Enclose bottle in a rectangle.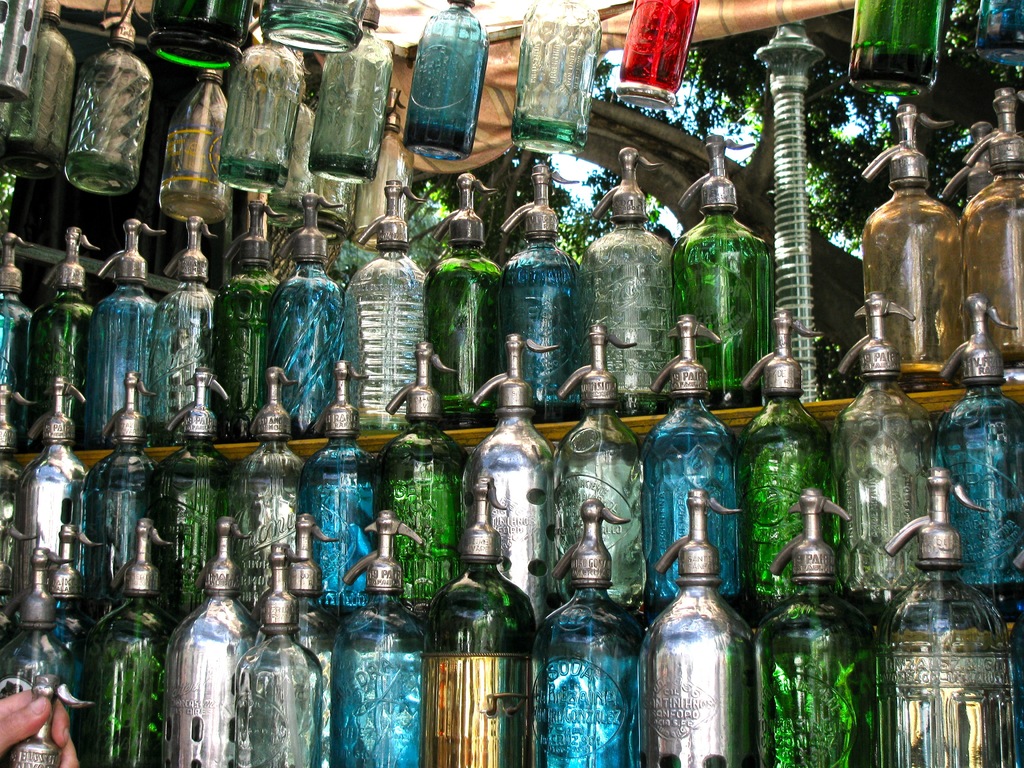
838,0,953,77.
